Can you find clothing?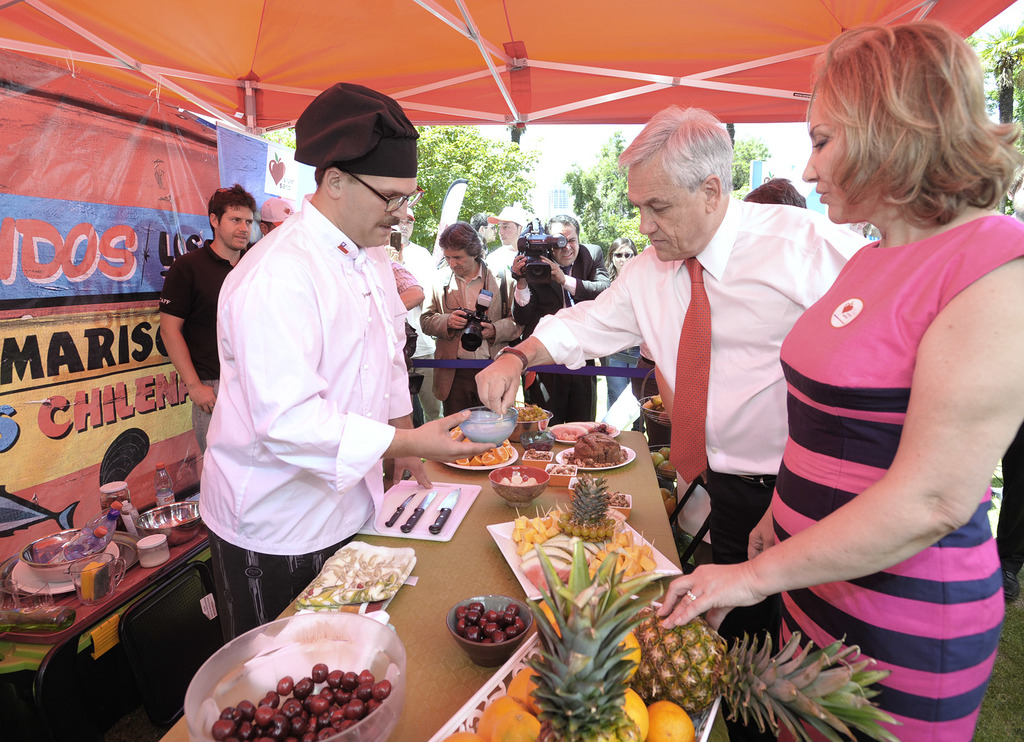
Yes, bounding box: [left=516, top=241, right=613, bottom=425].
